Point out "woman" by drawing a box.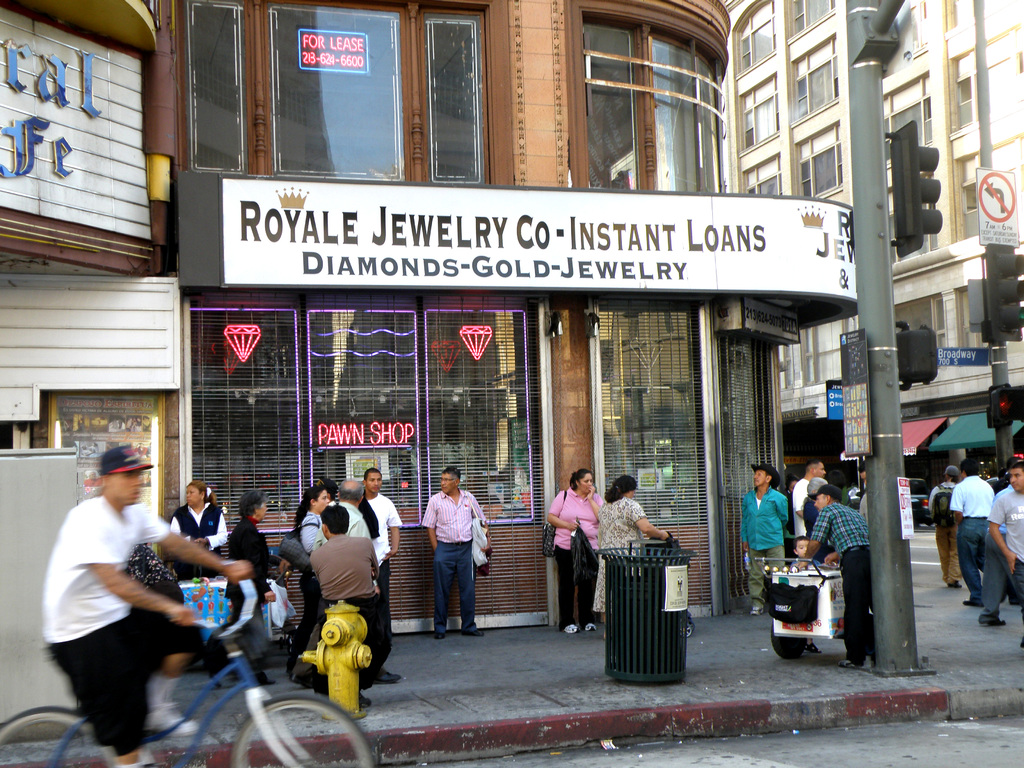
BBox(205, 488, 272, 691).
